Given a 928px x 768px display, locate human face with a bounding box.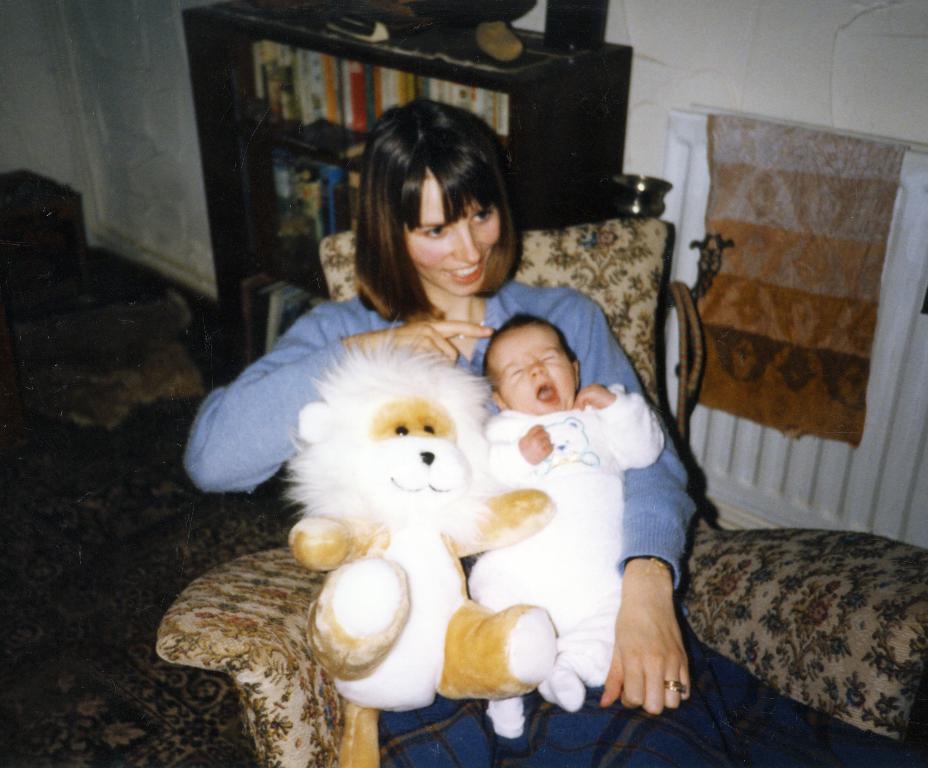
Located: bbox=(494, 323, 578, 414).
